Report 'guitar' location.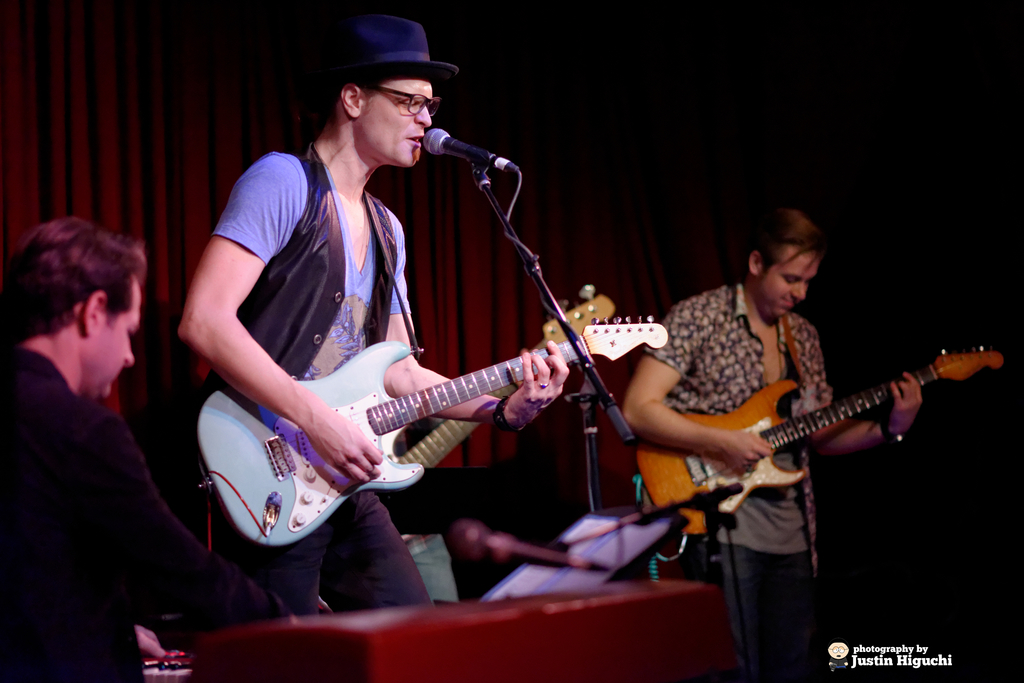
Report: <region>397, 281, 616, 492</region>.
